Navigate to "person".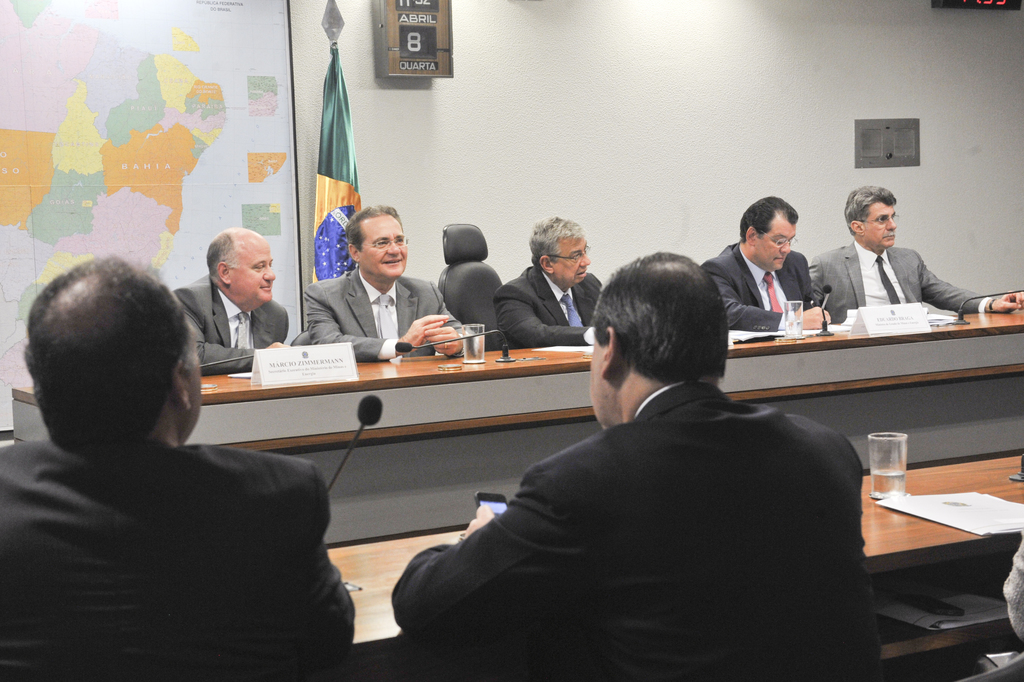
Navigation target: bbox=(5, 256, 348, 681).
